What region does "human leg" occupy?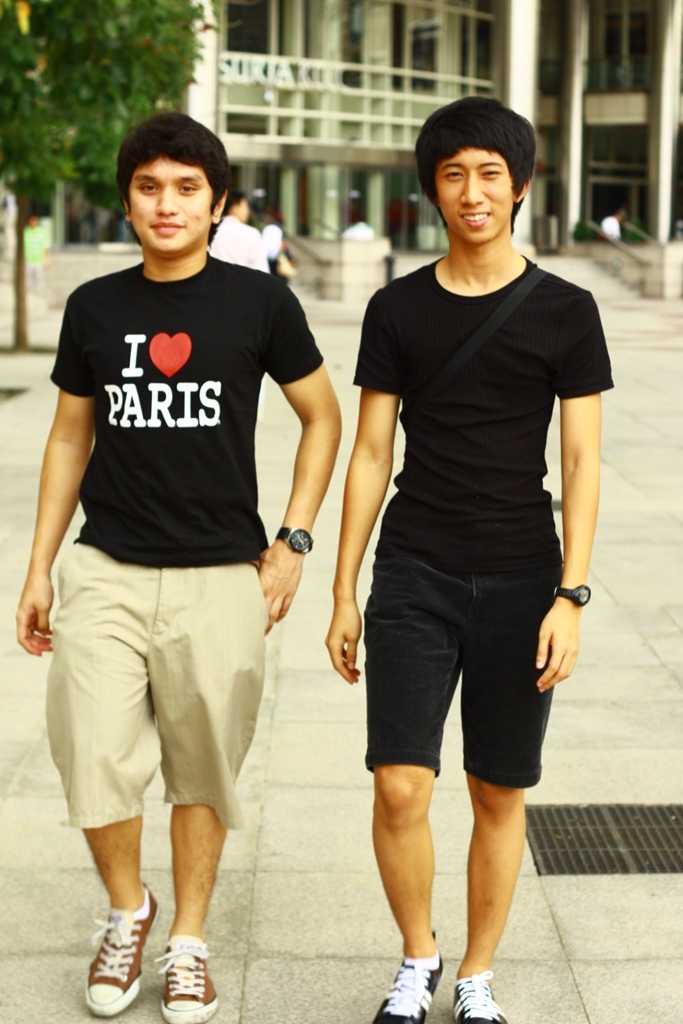
{"x1": 36, "y1": 519, "x2": 151, "y2": 1021}.
